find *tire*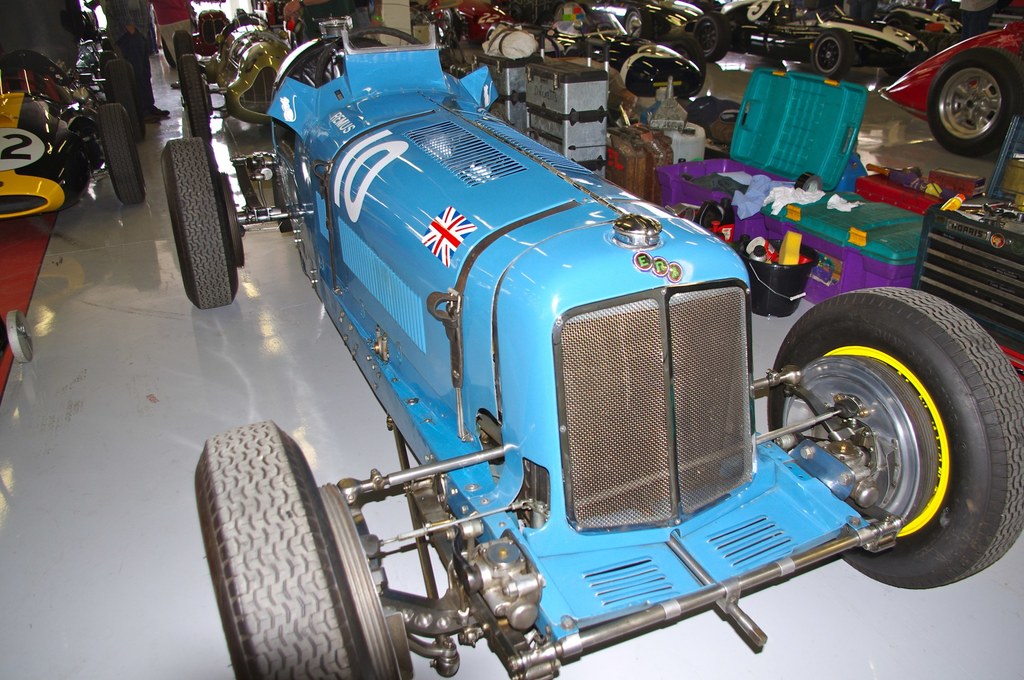
171:28:196:54
